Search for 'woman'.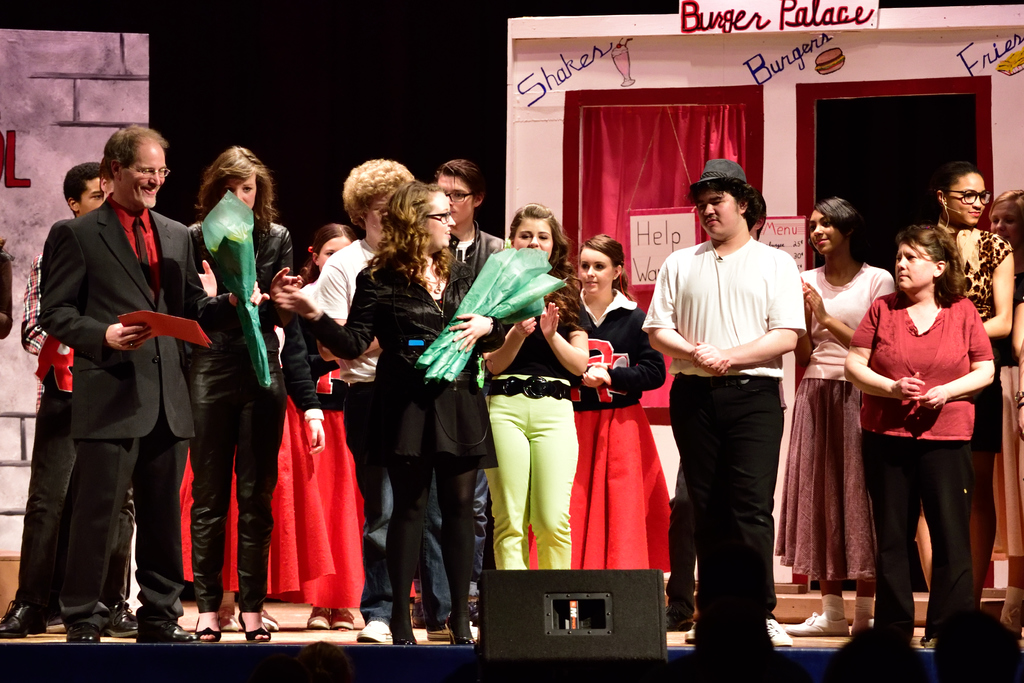
Found at box=[572, 231, 671, 574].
